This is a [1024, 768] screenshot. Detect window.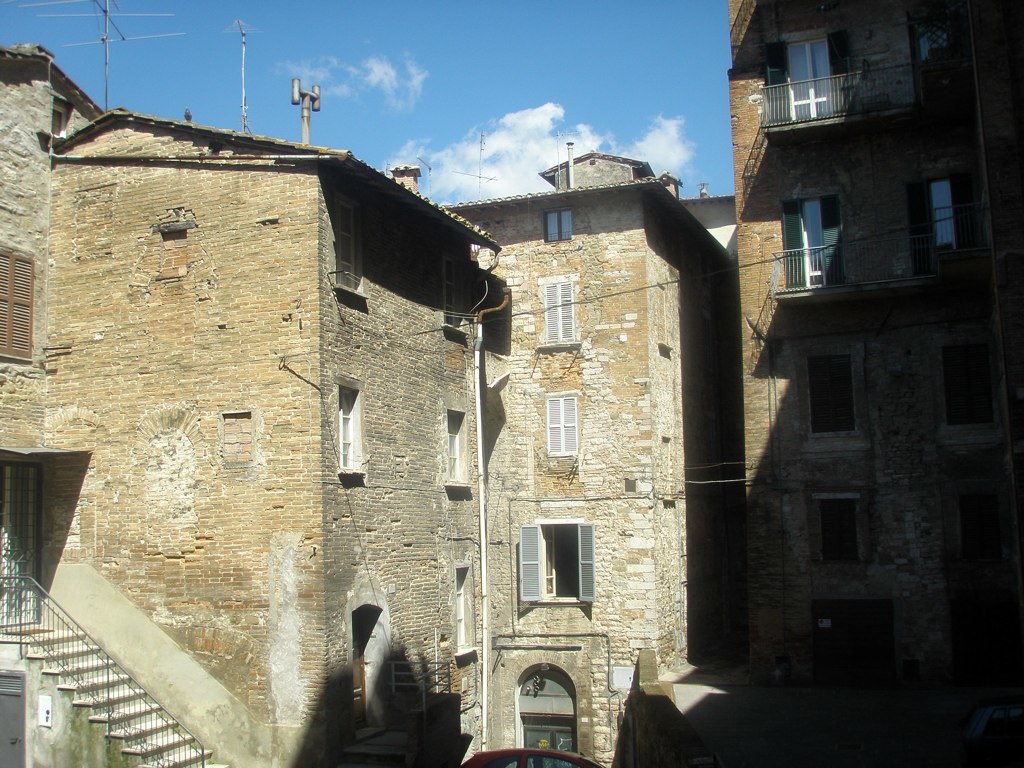
[797,355,859,432].
